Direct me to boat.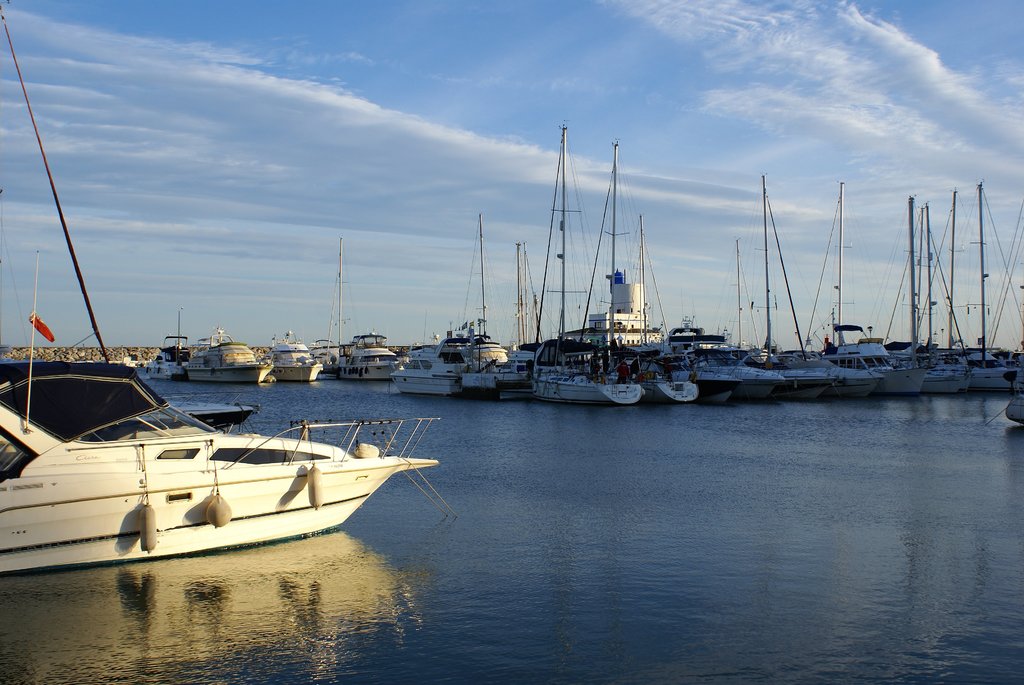
Direction: 670/340/787/400.
